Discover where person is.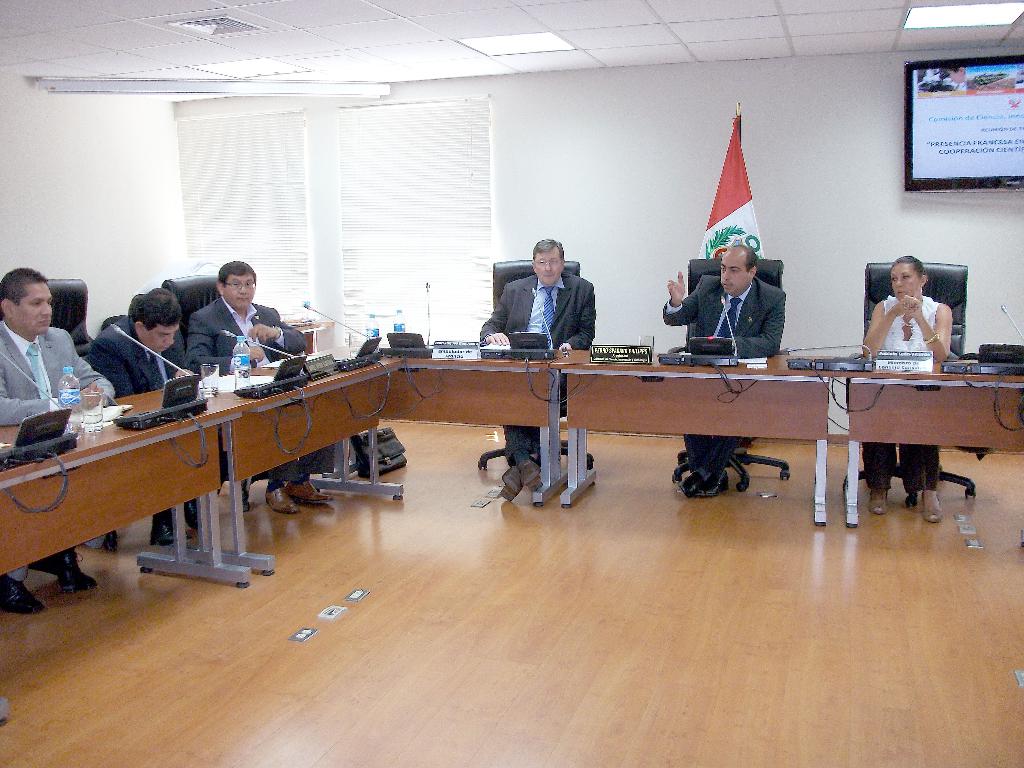
Discovered at locate(86, 289, 203, 545).
